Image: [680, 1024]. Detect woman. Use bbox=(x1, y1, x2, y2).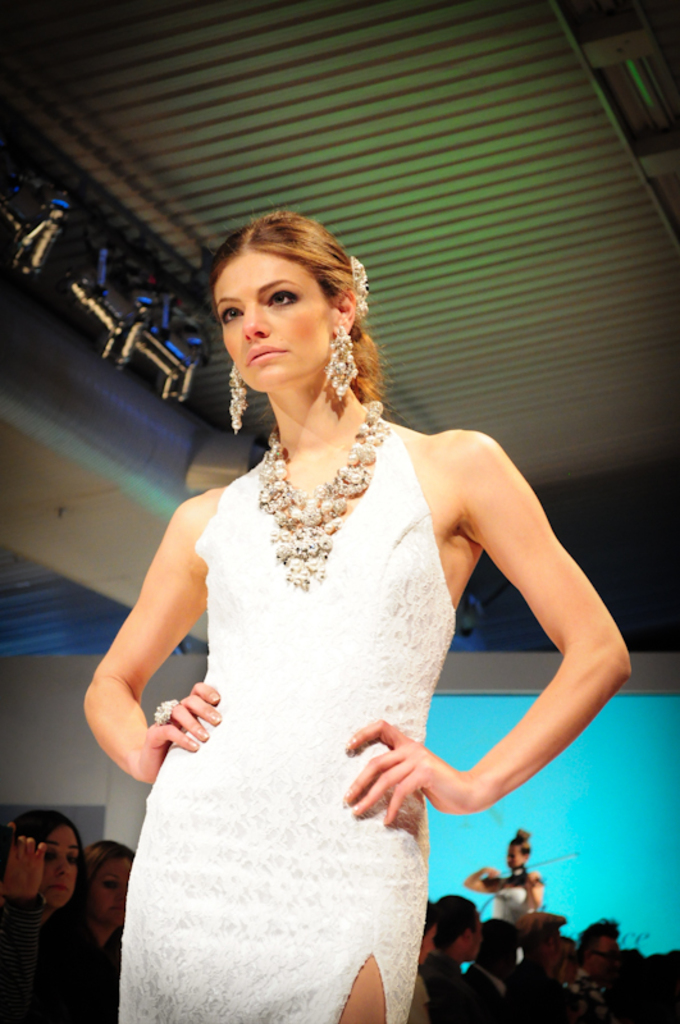
bbox=(0, 809, 100, 1023).
